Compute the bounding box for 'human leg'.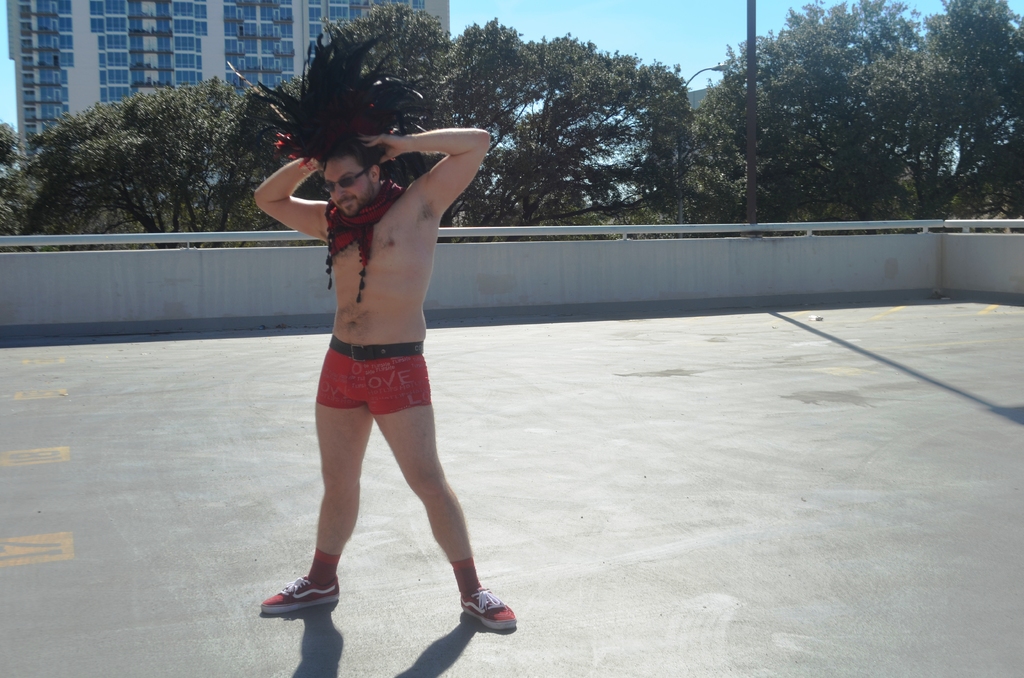
<bbox>370, 343, 514, 631</bbox>.
